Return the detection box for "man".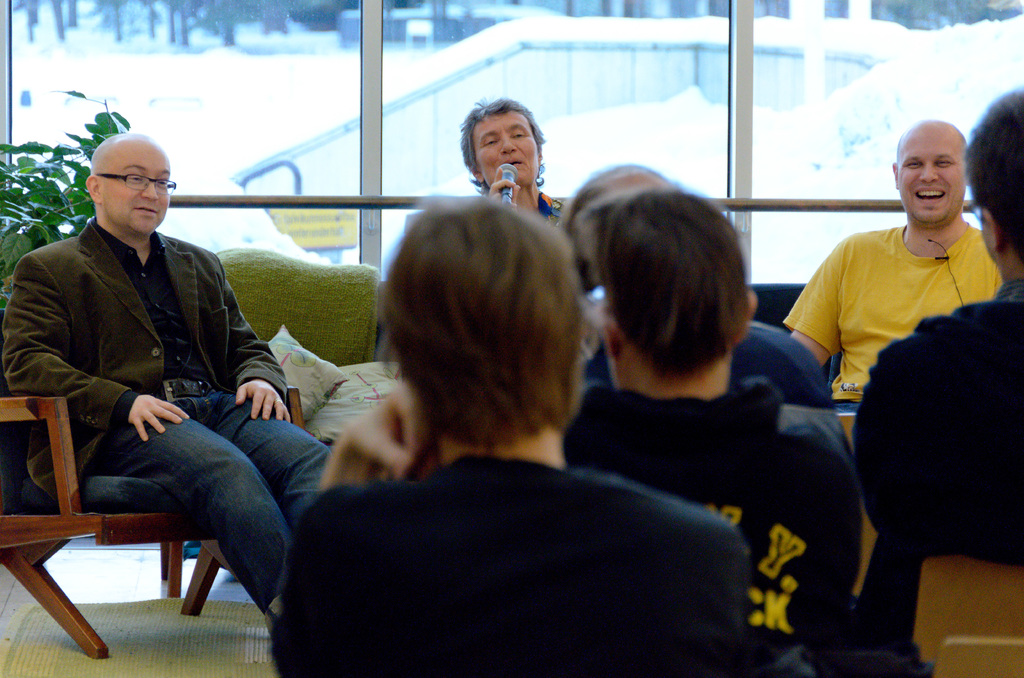
detection(19, 135, 307, 645).
